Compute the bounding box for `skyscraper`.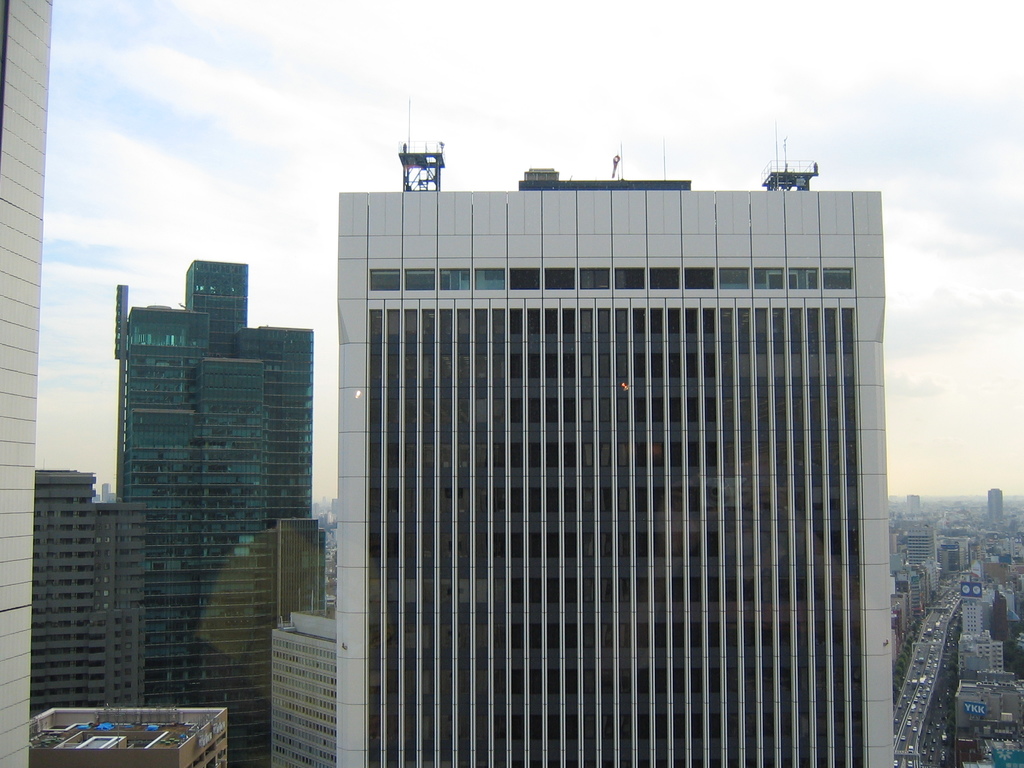
[x1=268, y1=613, x2=337, y2=767].
